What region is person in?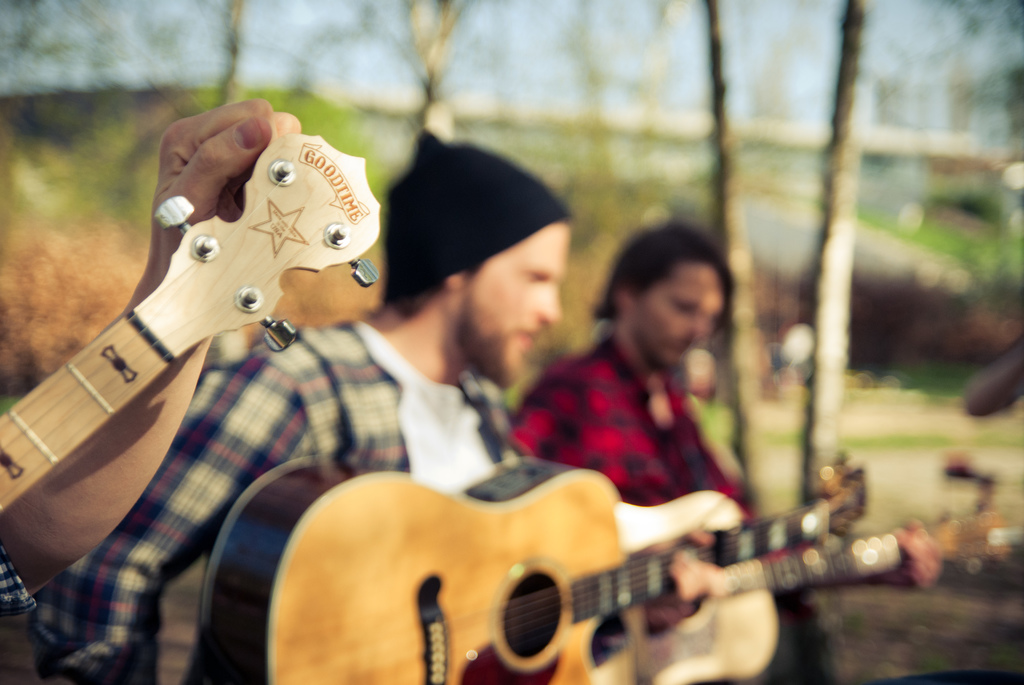
(left=0, top=98, right=278, bottom=618).
